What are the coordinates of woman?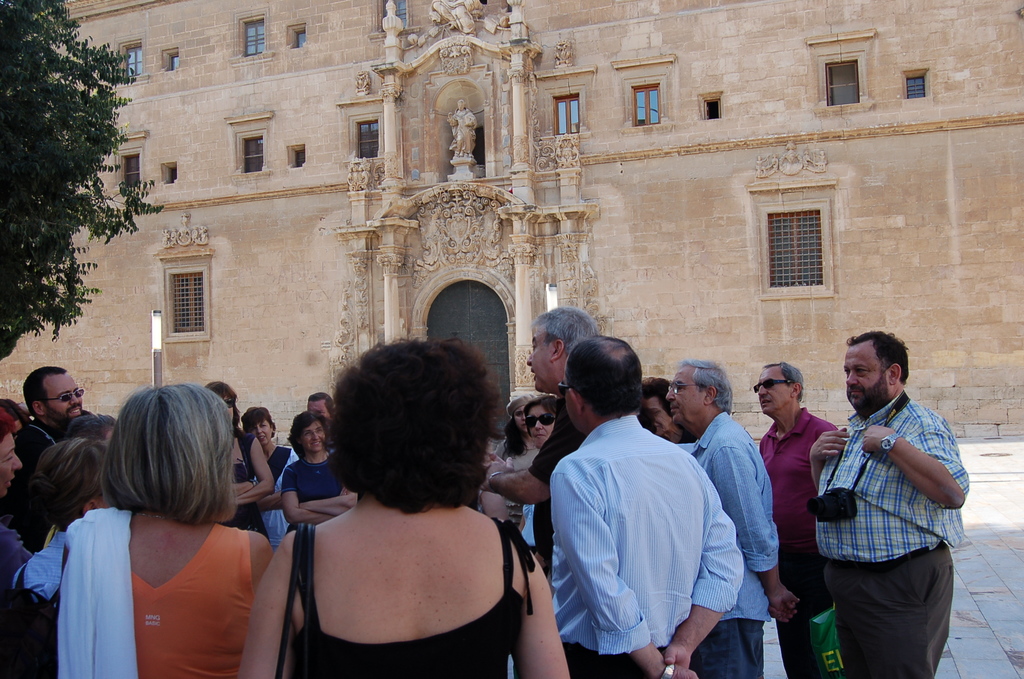
276,405,375,539.
